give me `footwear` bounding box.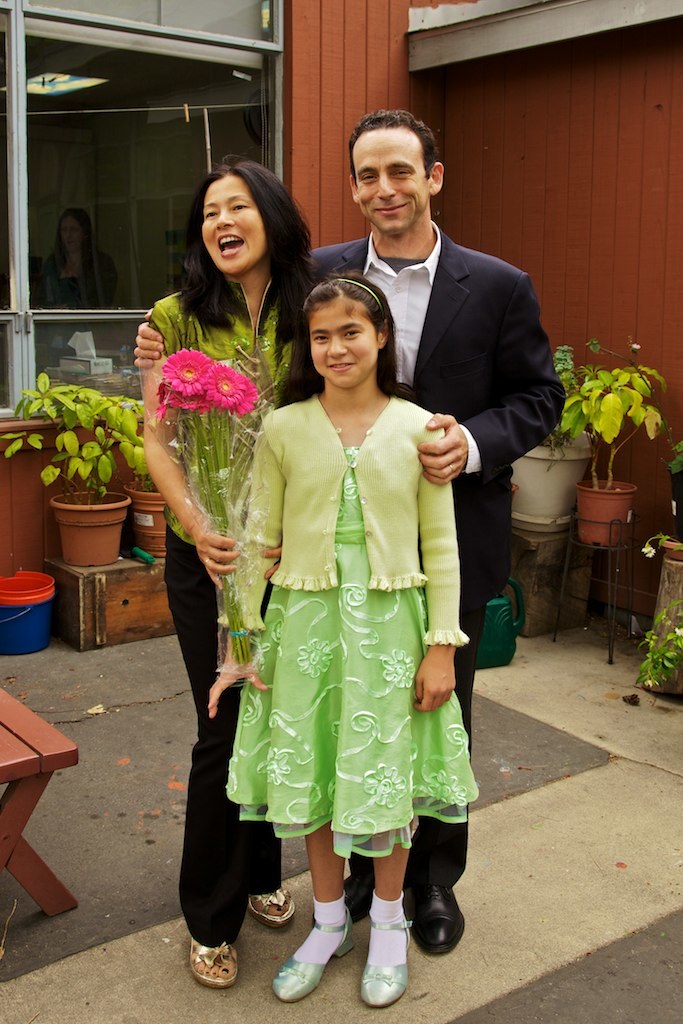
bbox(245, 885, 300, 928).
